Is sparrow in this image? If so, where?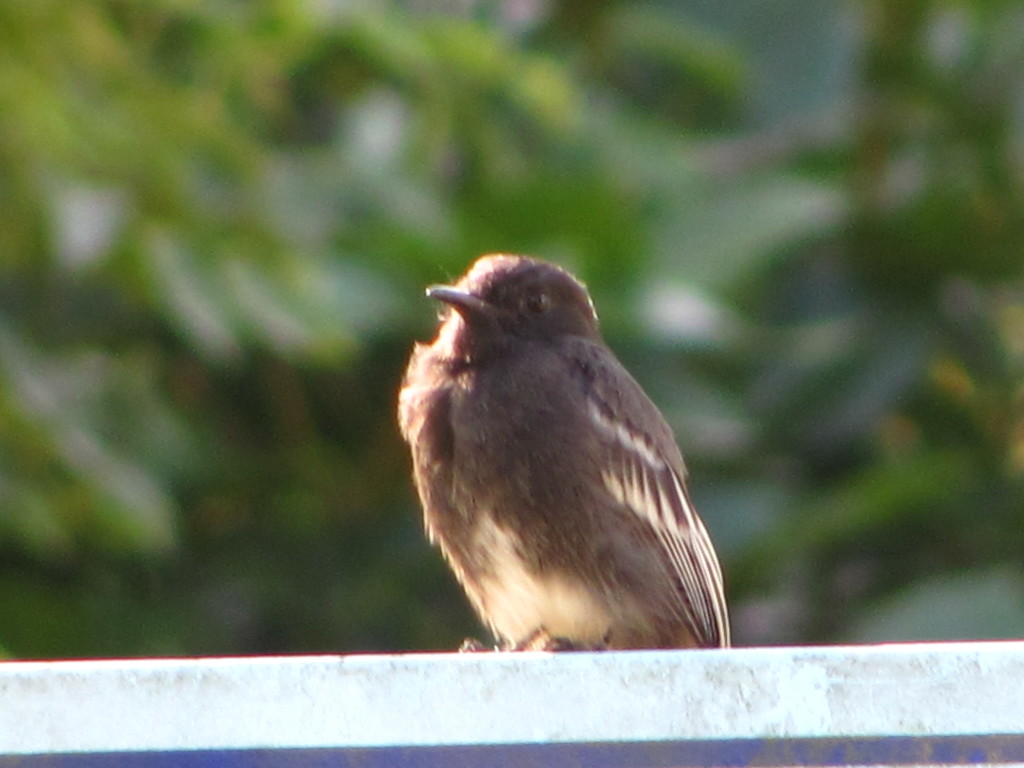
Yes, at [x1=391, y1=249, x2=733, y2=647].
